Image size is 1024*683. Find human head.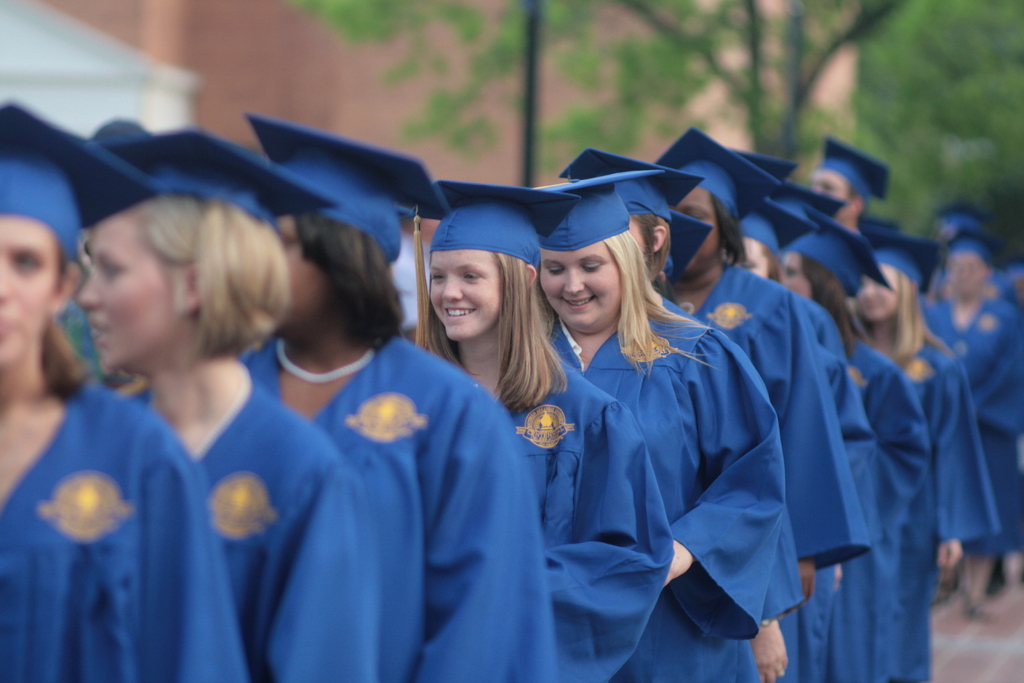
530:229:639:331.
